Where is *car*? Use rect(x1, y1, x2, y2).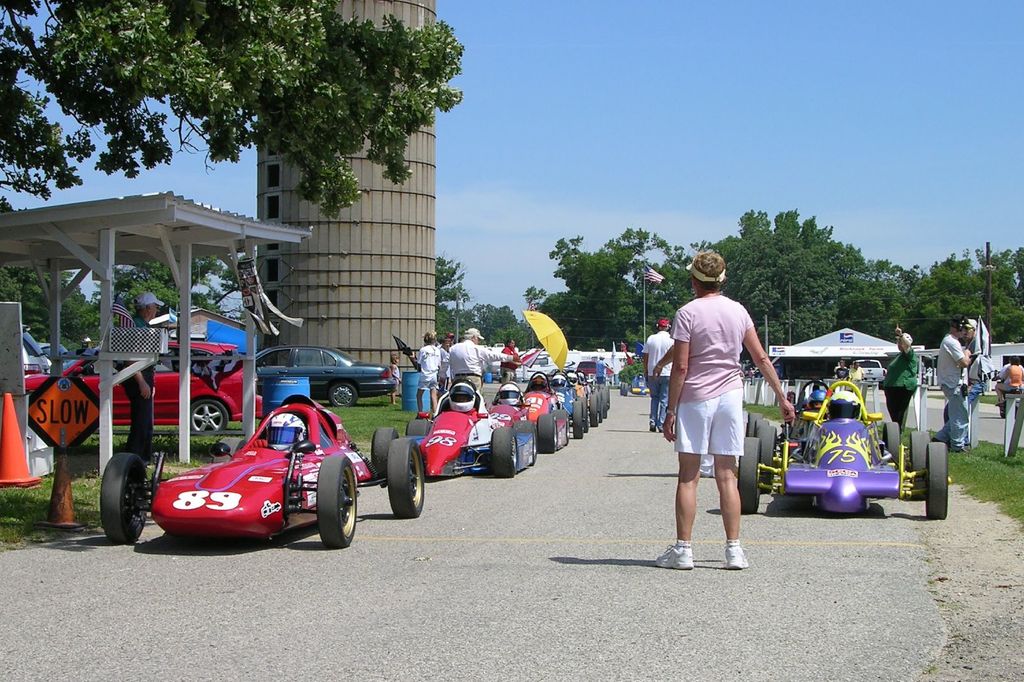
rect(565, 367, 610, 422).
